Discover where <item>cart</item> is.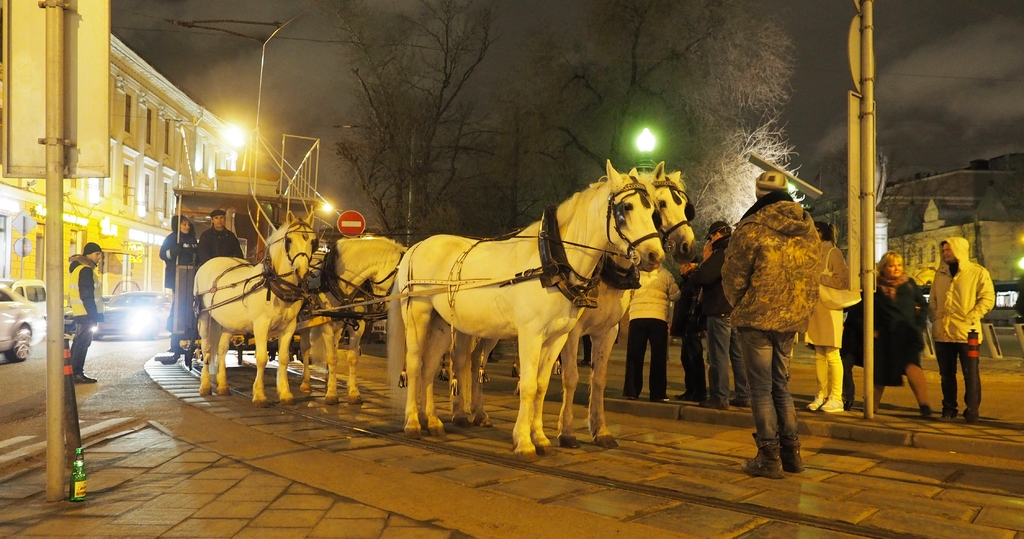
Discovered at 163 118 334 370.
